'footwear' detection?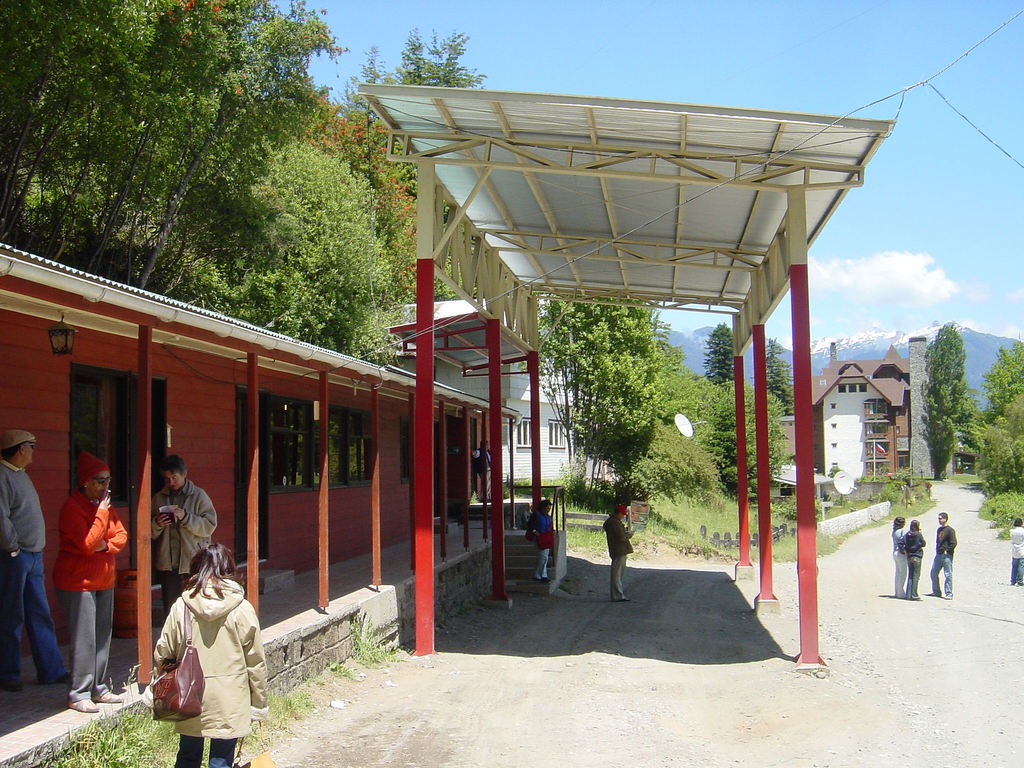
crop(100, 694, 124, 701)
